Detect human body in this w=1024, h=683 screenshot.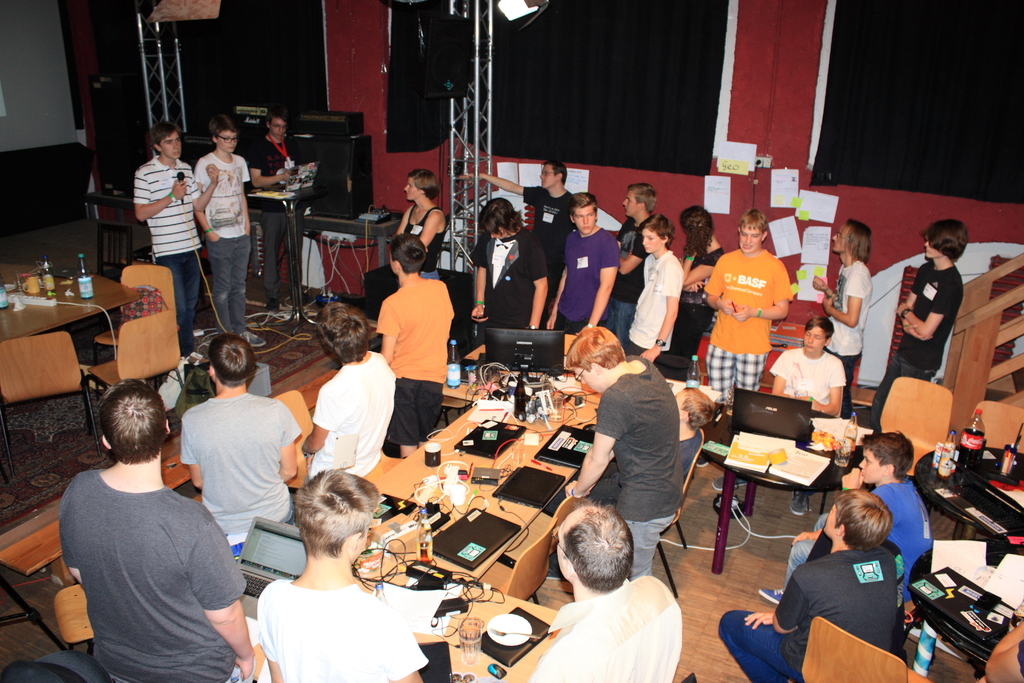
Detection: x1=531 y1=570 x2=687 y2=682.
